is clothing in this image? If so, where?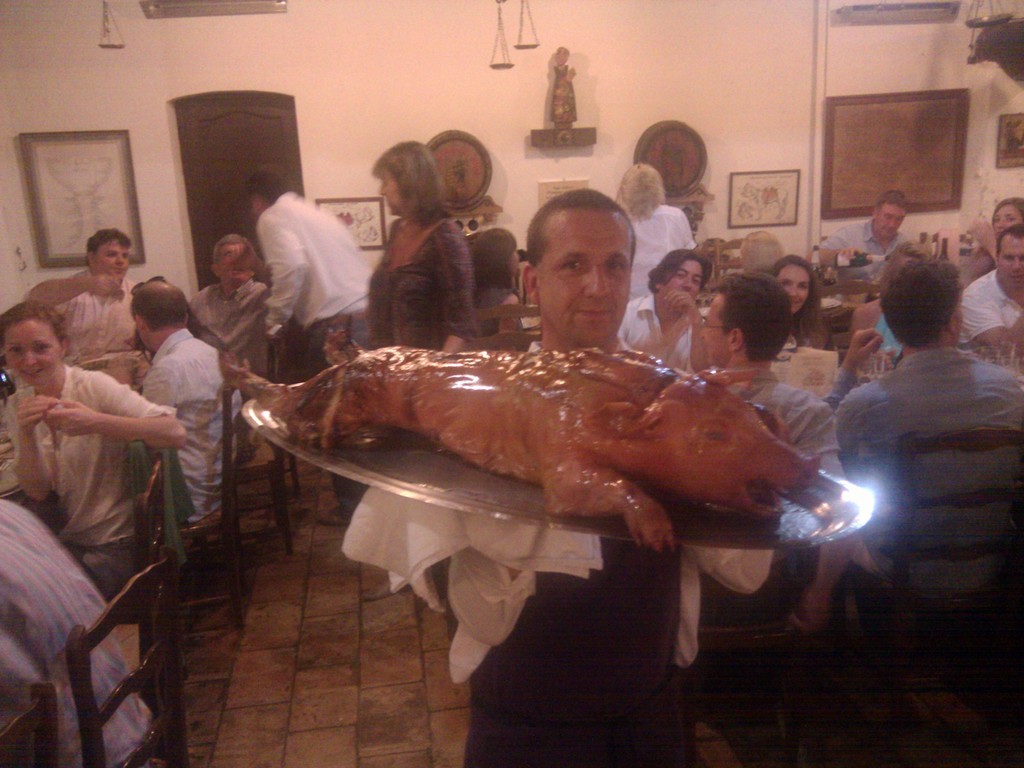
Yes, at x1=364 y1=206 x2=469 y2=373.
